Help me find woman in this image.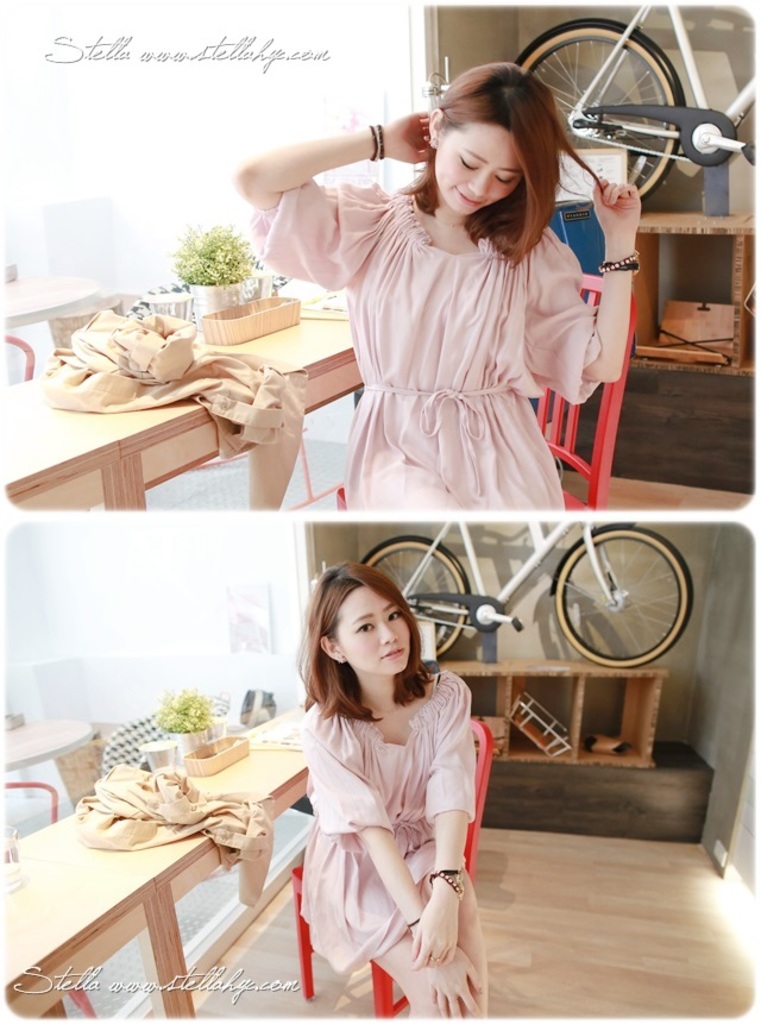
Found it: bbox=(254, 542, 502, 1013).
